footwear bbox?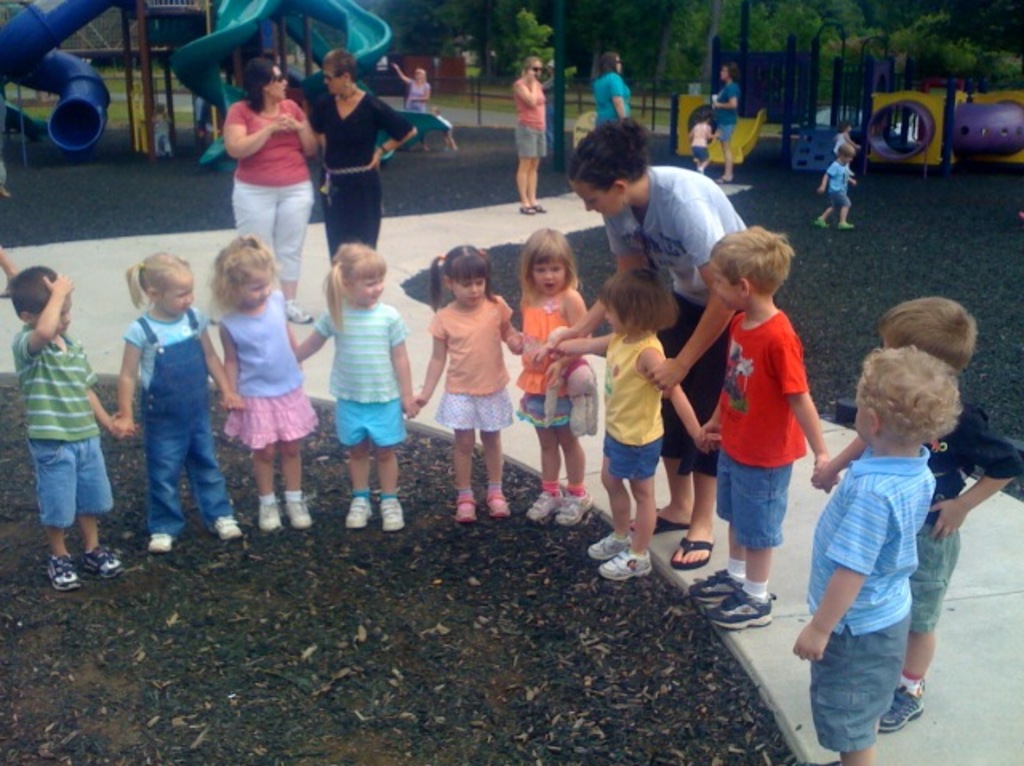
pyautogui.locateOnScreen(483, 483, 507, 518)
